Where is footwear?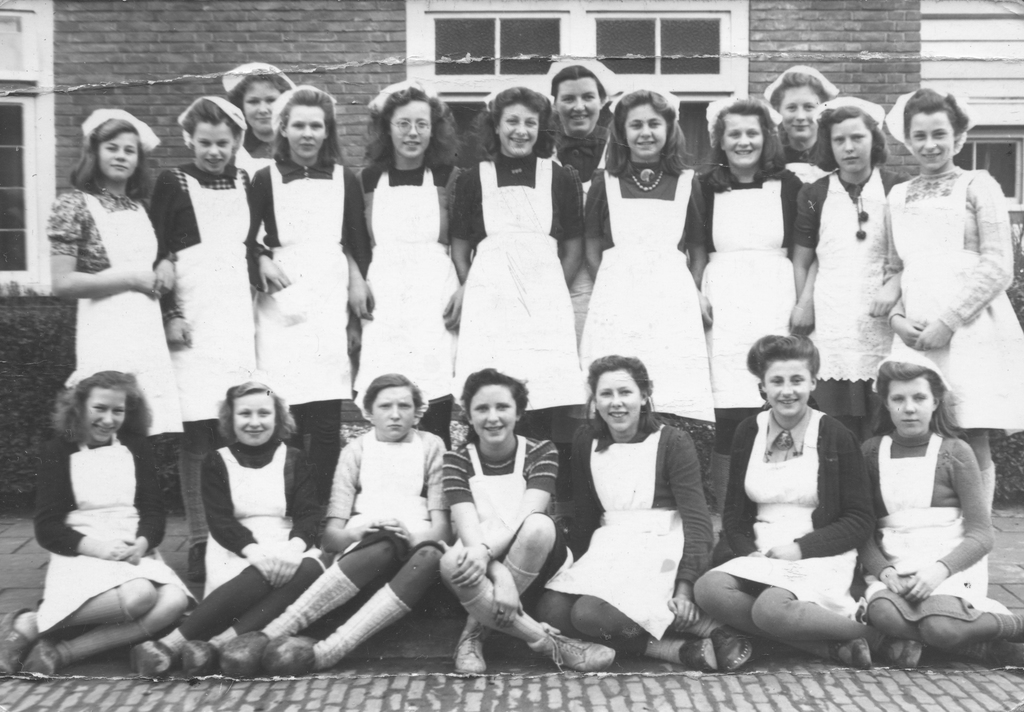
bbox=(702, 620, 753, 675).
